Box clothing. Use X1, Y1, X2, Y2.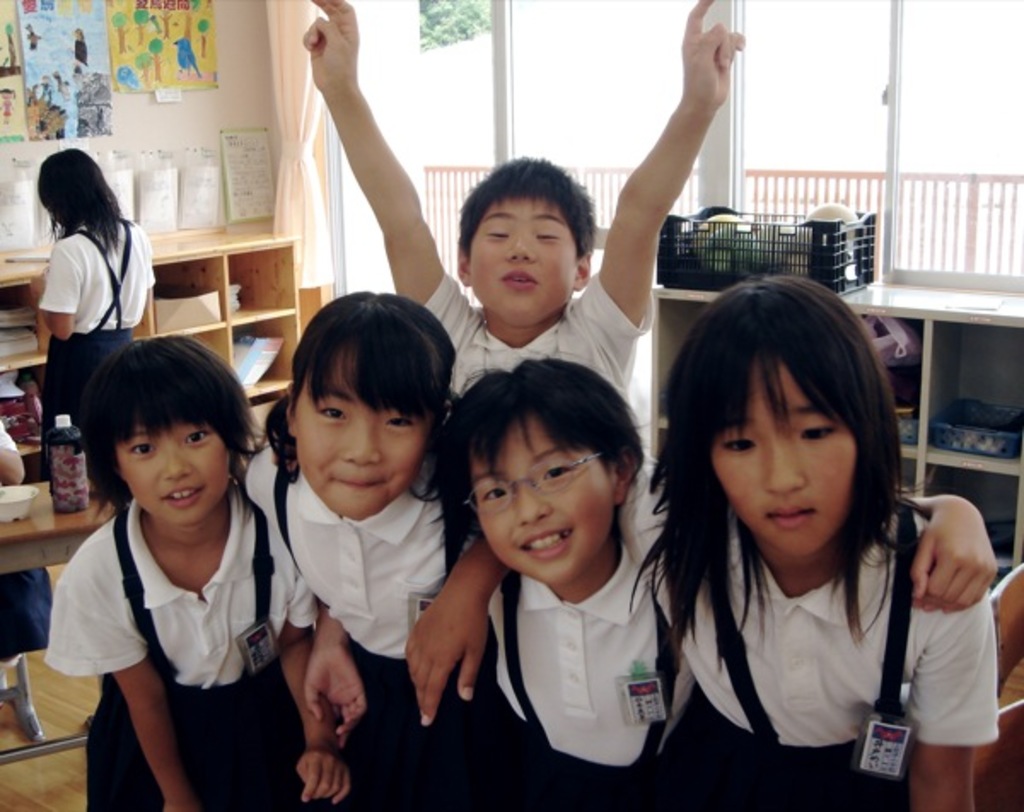
476, 537, 695, 810.
